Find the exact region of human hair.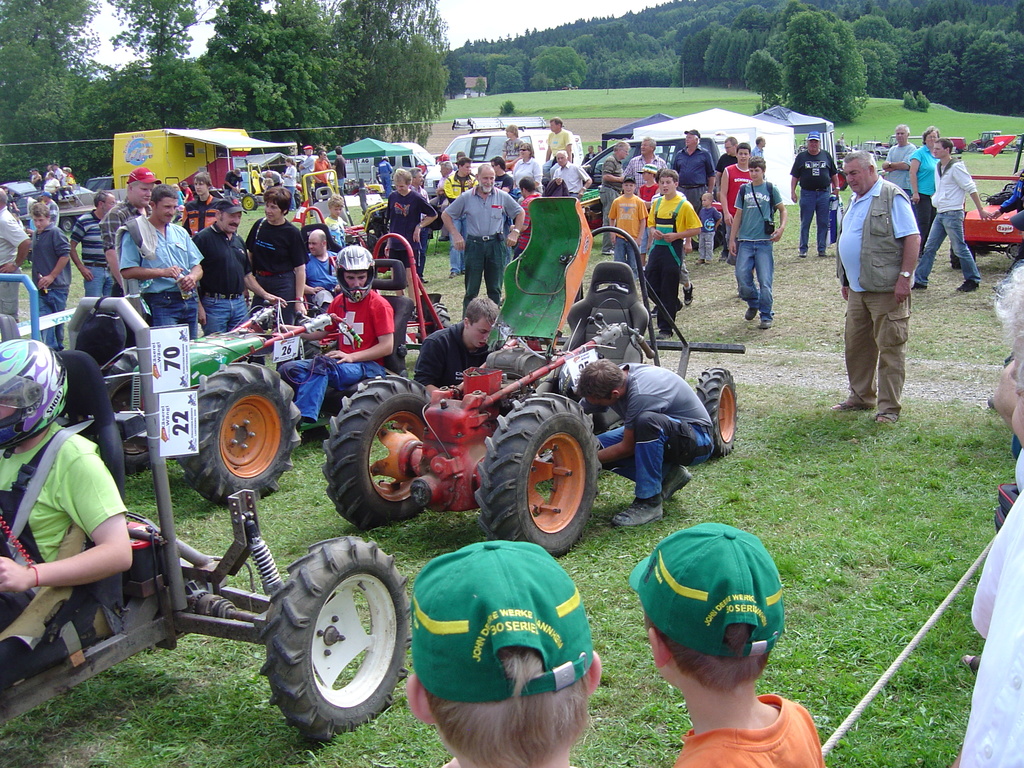
Exact region: {"x1": 456, "y1": 155, "x2": 474, "y2": 170}.
